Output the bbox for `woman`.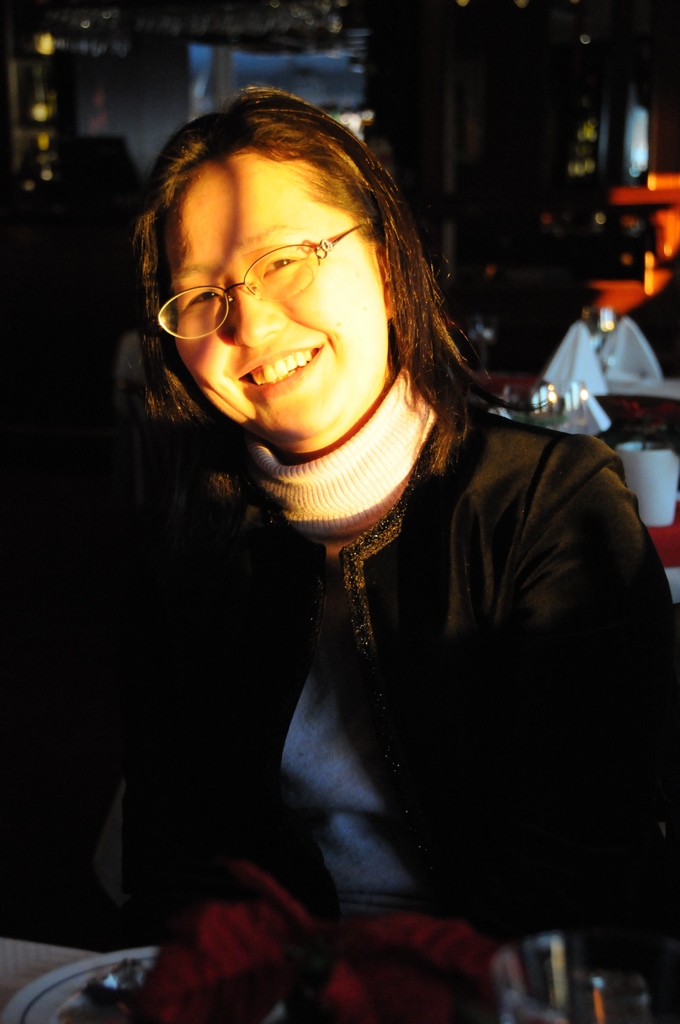
79:74:679:1016.
